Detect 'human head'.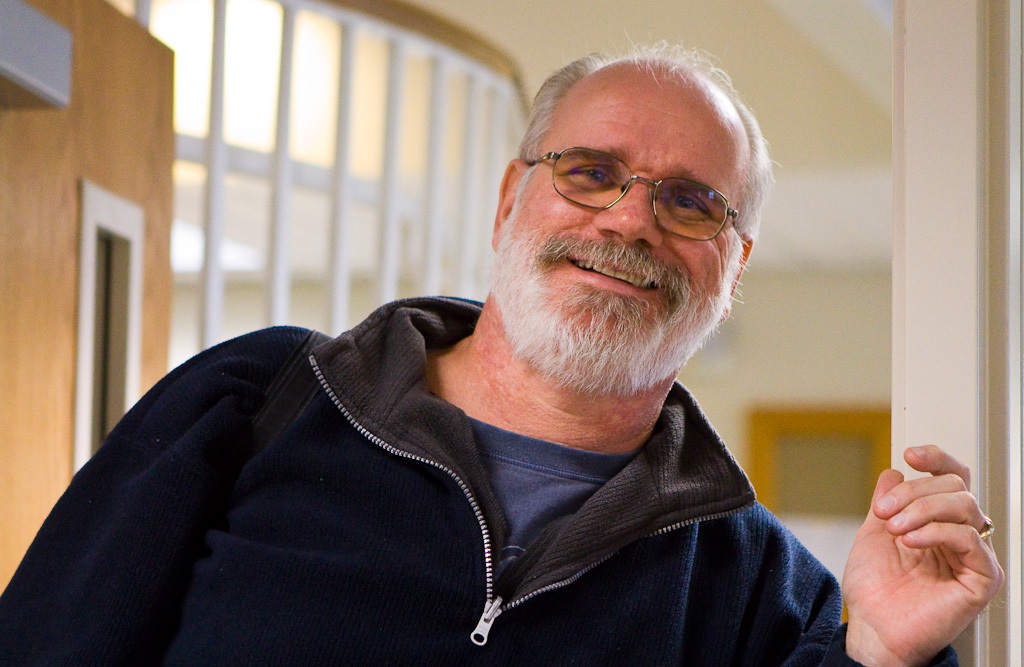
Detected at pyautogui.locateOnScreen(488, 35, 780, 397).
